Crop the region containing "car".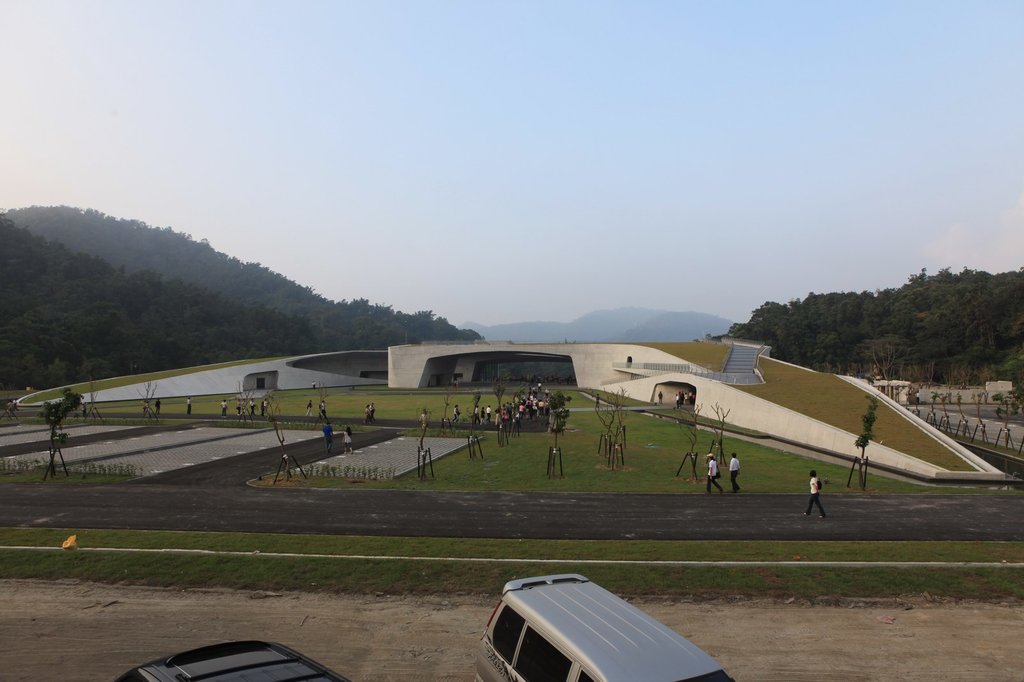
Crop region: crop(115, 638, 349, 681).
